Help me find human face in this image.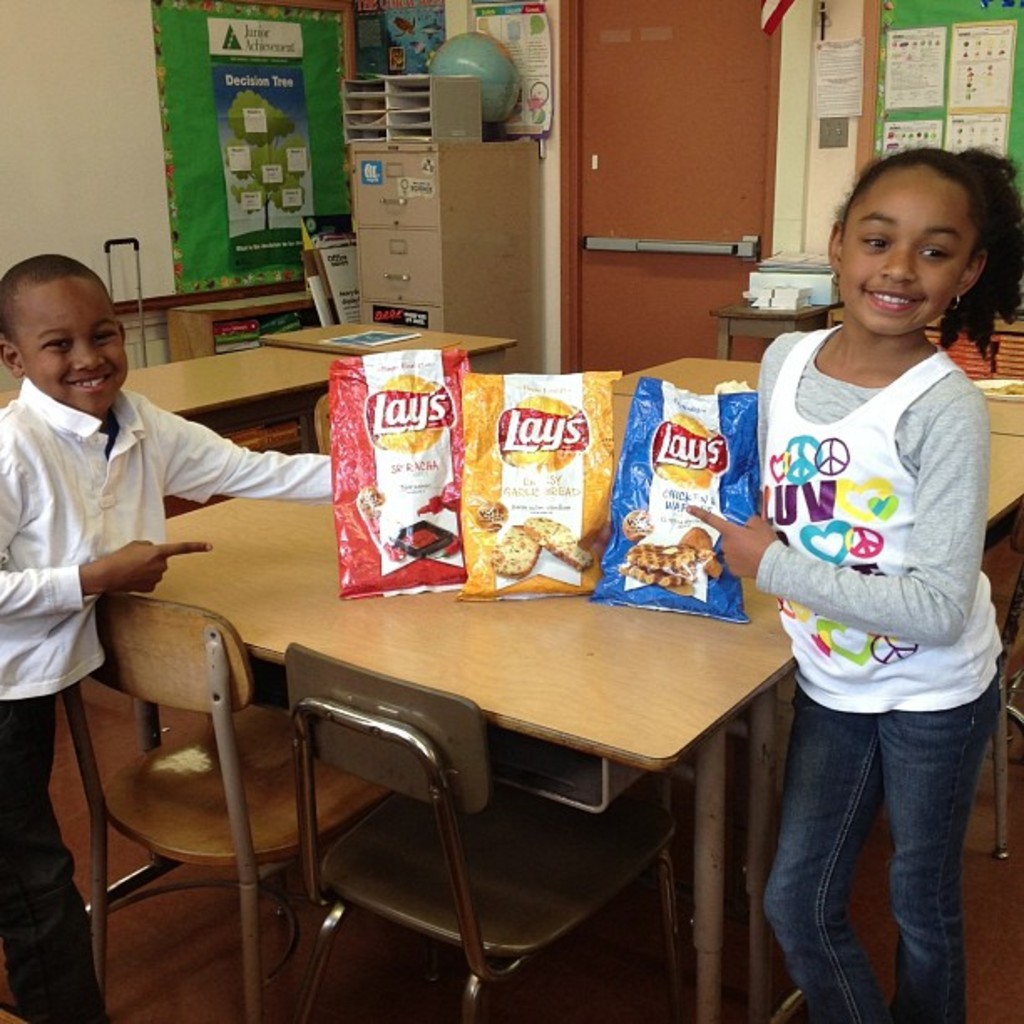
Found it: <region>17, 273, 129, 412</region>.
